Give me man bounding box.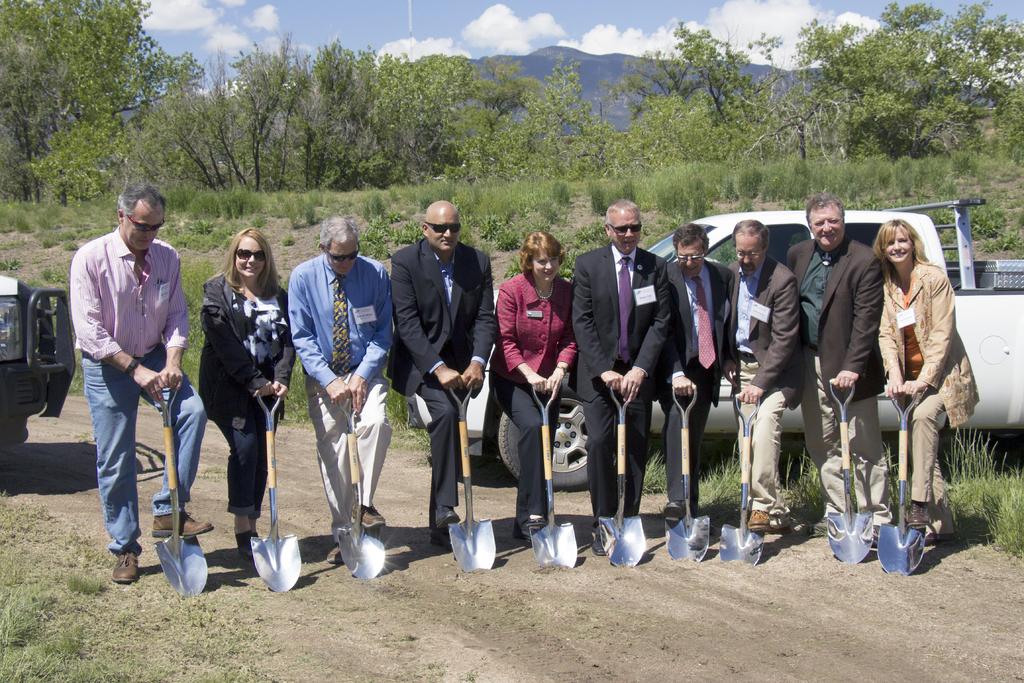
bbox=(385, 201, 497, 550).
